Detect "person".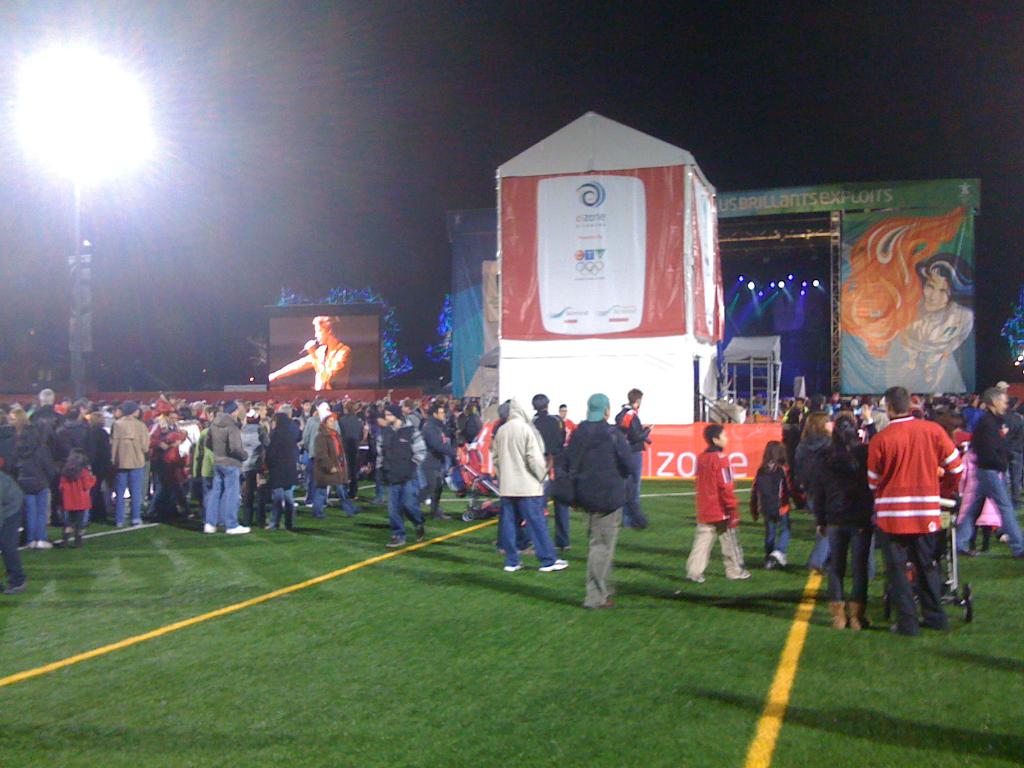
Detected at crop(956, 389, 1023, 560).
